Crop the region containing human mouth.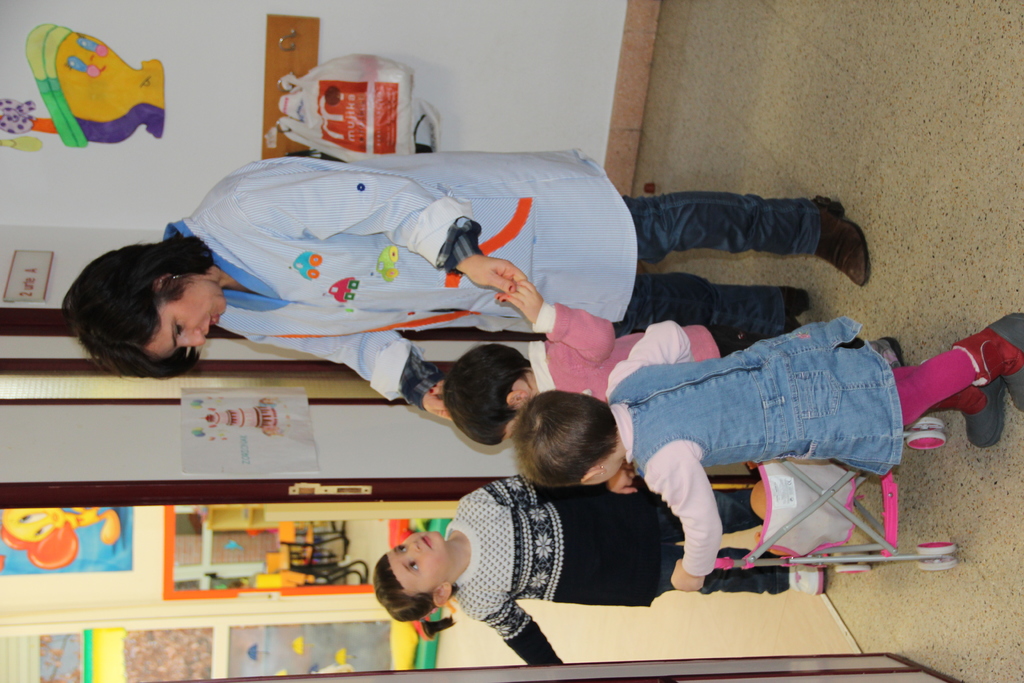
Crop region: bbox=[203, 314, 219, 342].
